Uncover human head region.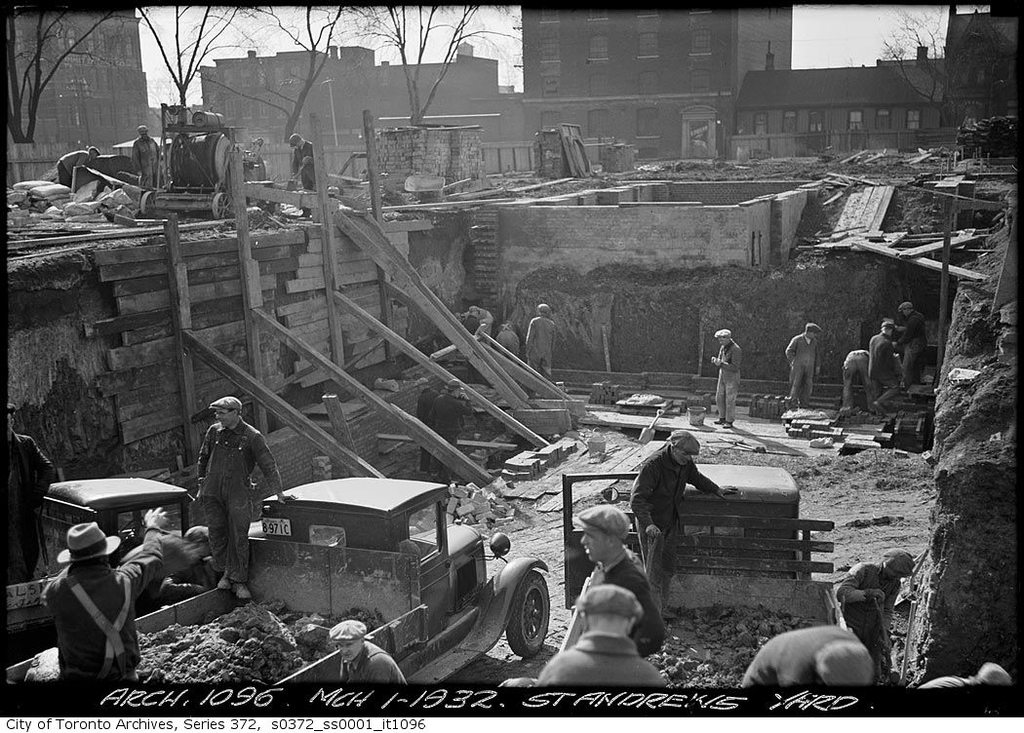
Uncovered: 899:300:909:314.
